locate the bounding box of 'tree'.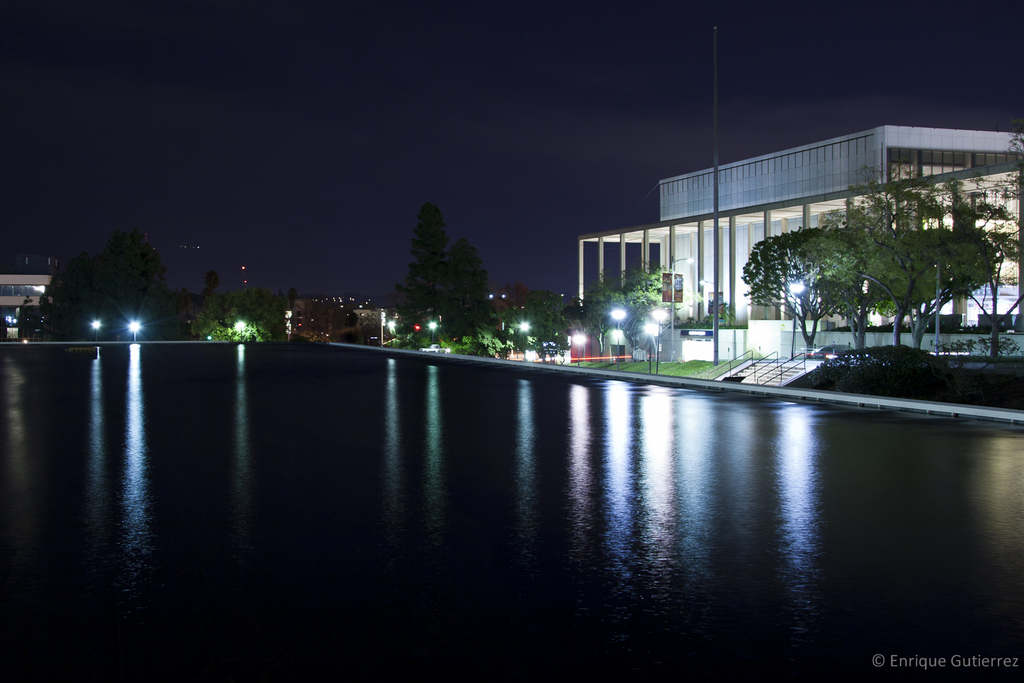
Bounding box: select_region(570, 278, 675, 376).
